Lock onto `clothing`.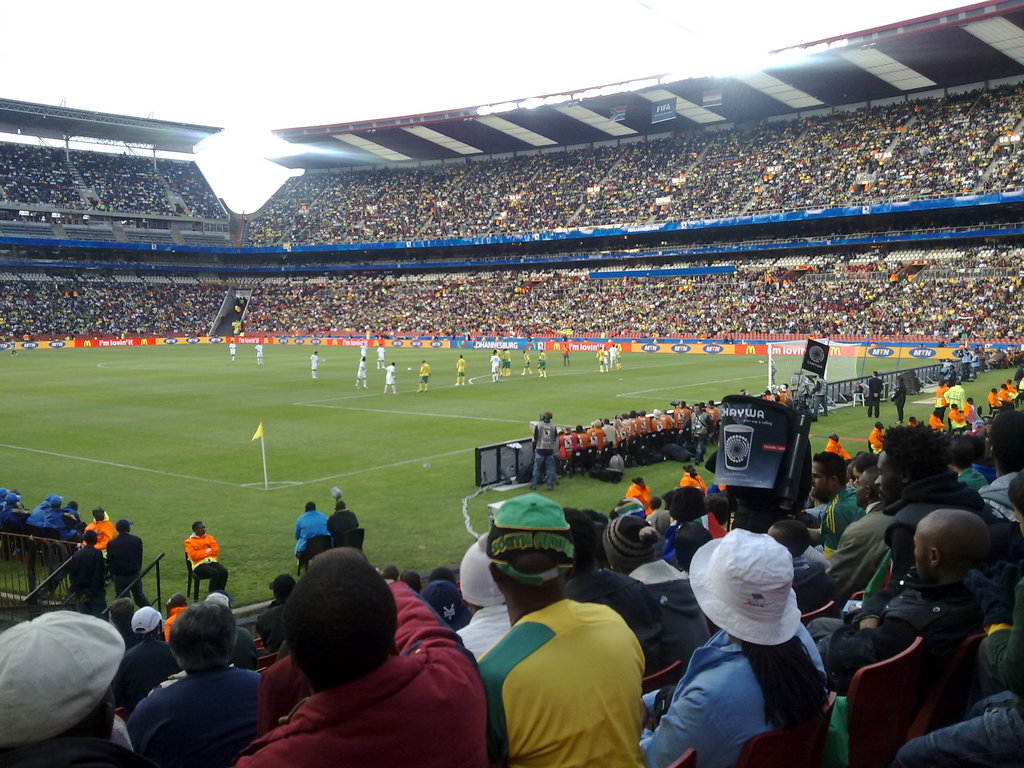
Locked: rect(107, 532, 149, 609).
